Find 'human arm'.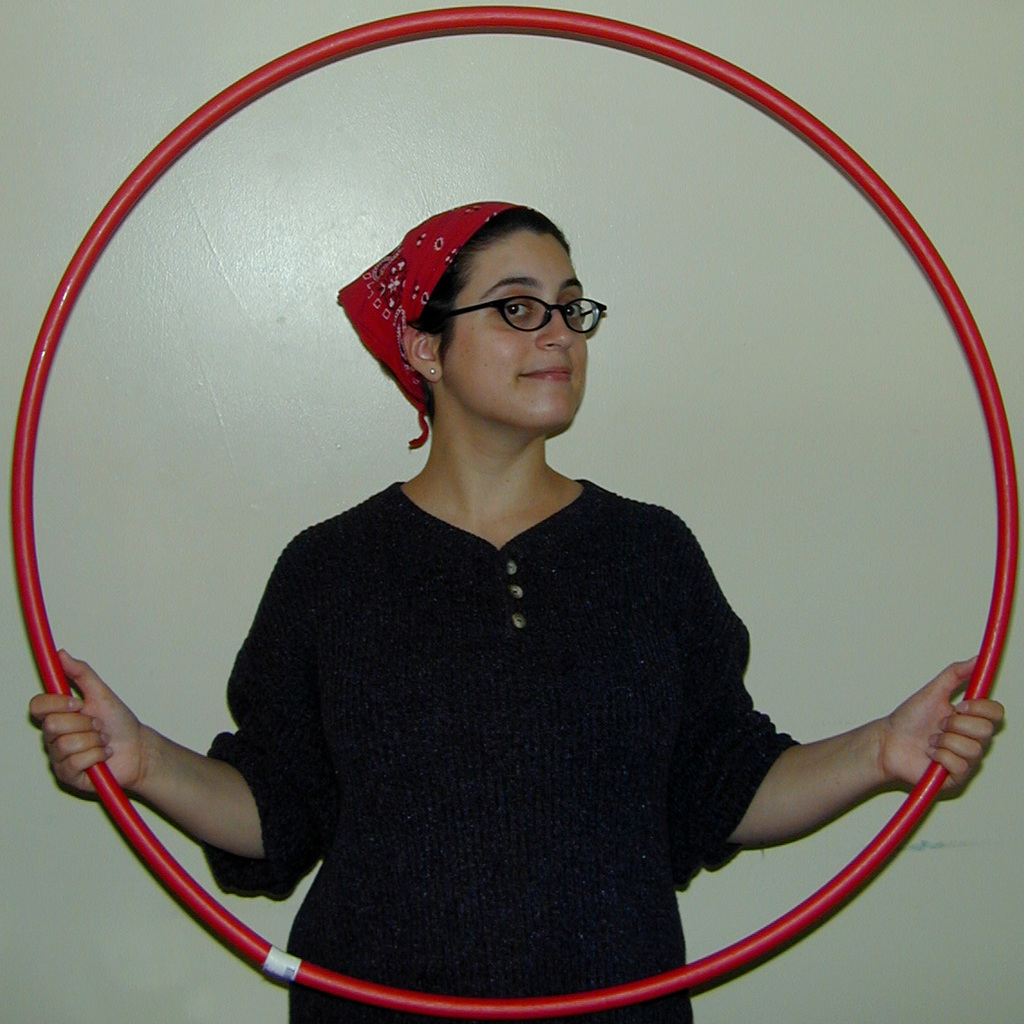
crop(20, 531, 346, 902).
